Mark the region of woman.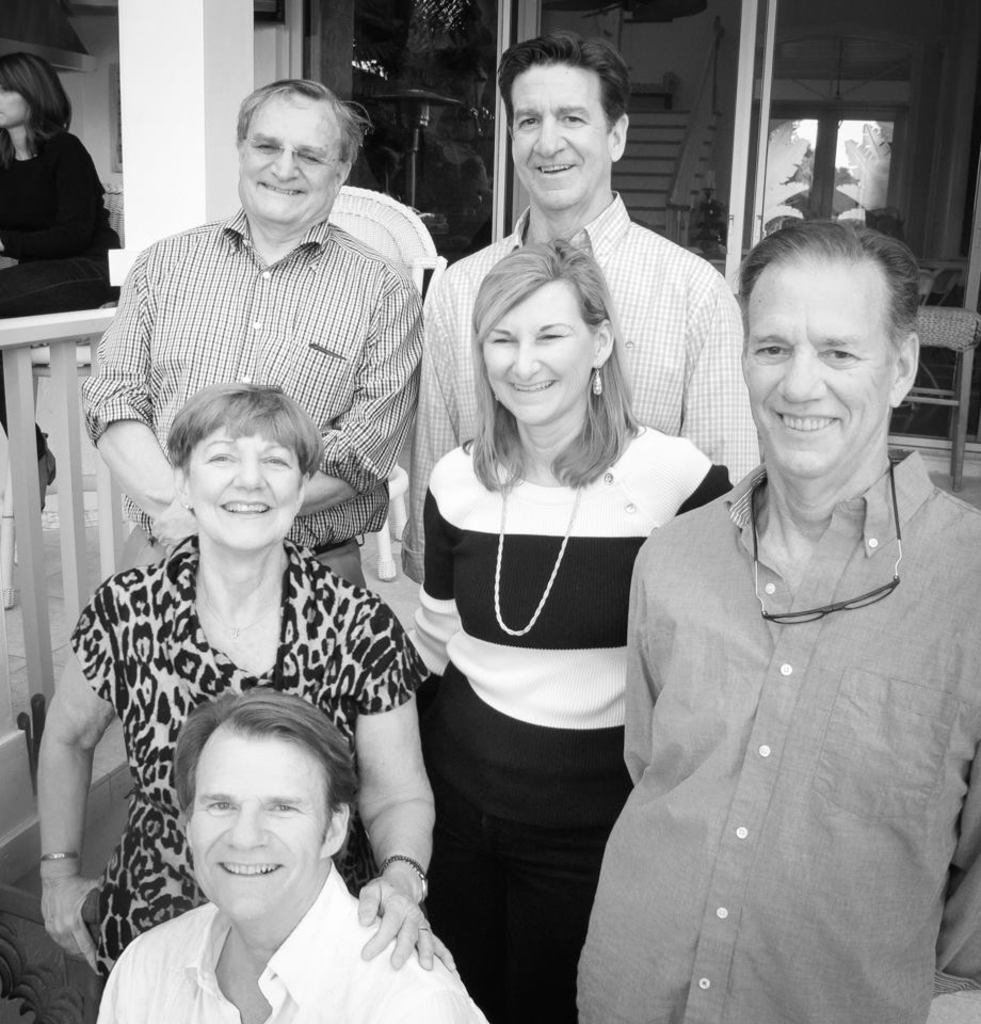
Region: x1=391 y1=203 x2=712 y2=1023.
